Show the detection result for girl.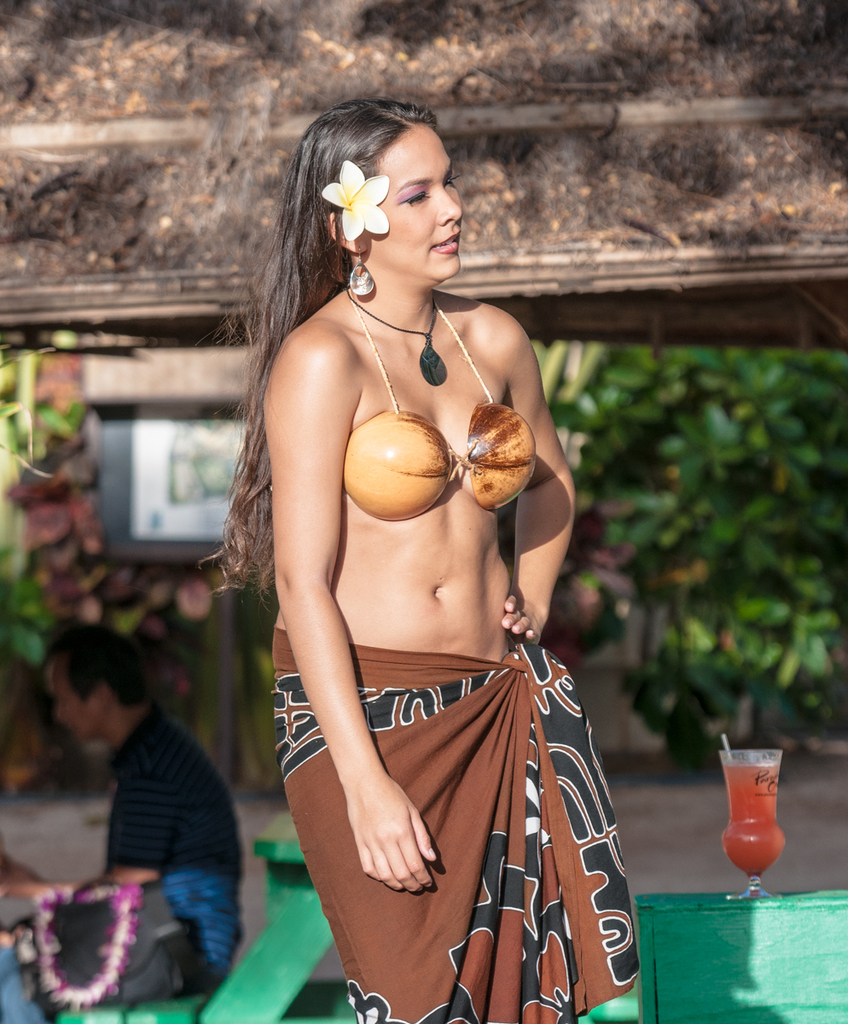
<bbox>192, 93, 641, 1021</bbox>.
